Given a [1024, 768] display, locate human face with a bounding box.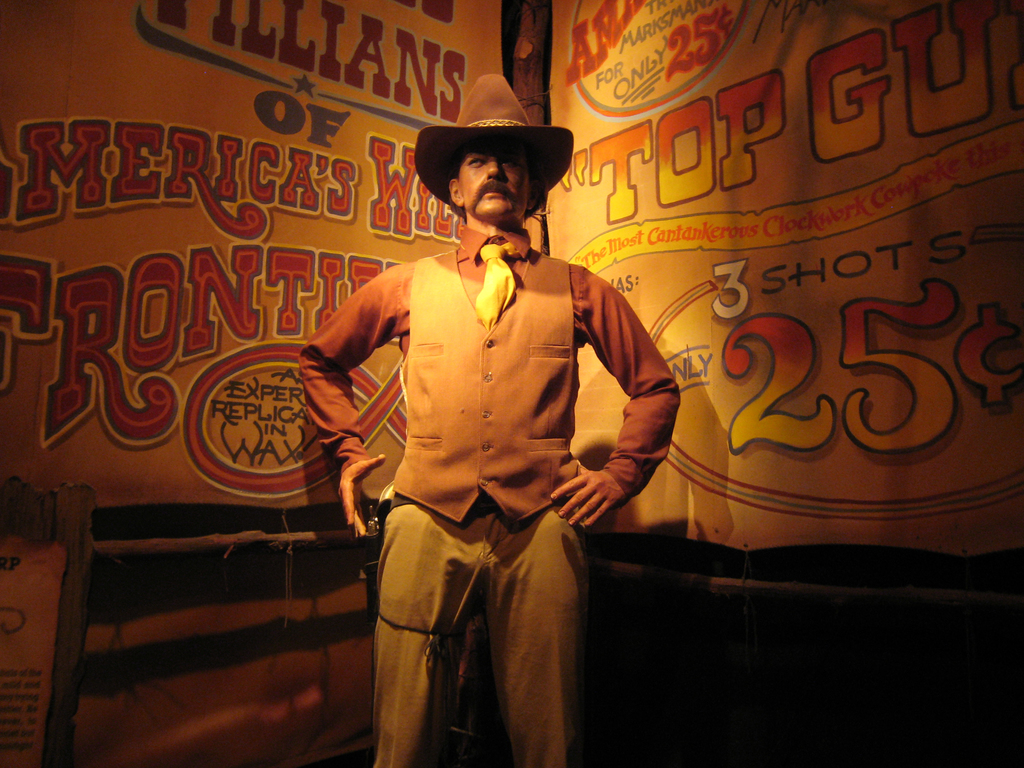
Located: bbox=[456, 140, 532, 223].
